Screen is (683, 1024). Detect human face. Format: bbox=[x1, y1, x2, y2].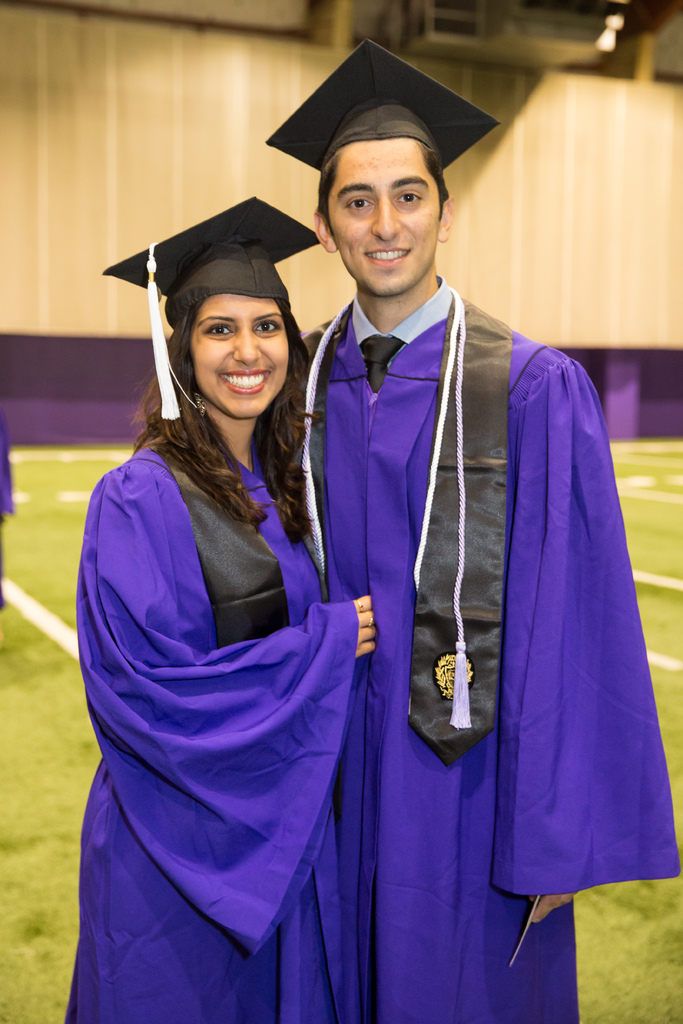
bbox=[187, 292, 291, 423].
